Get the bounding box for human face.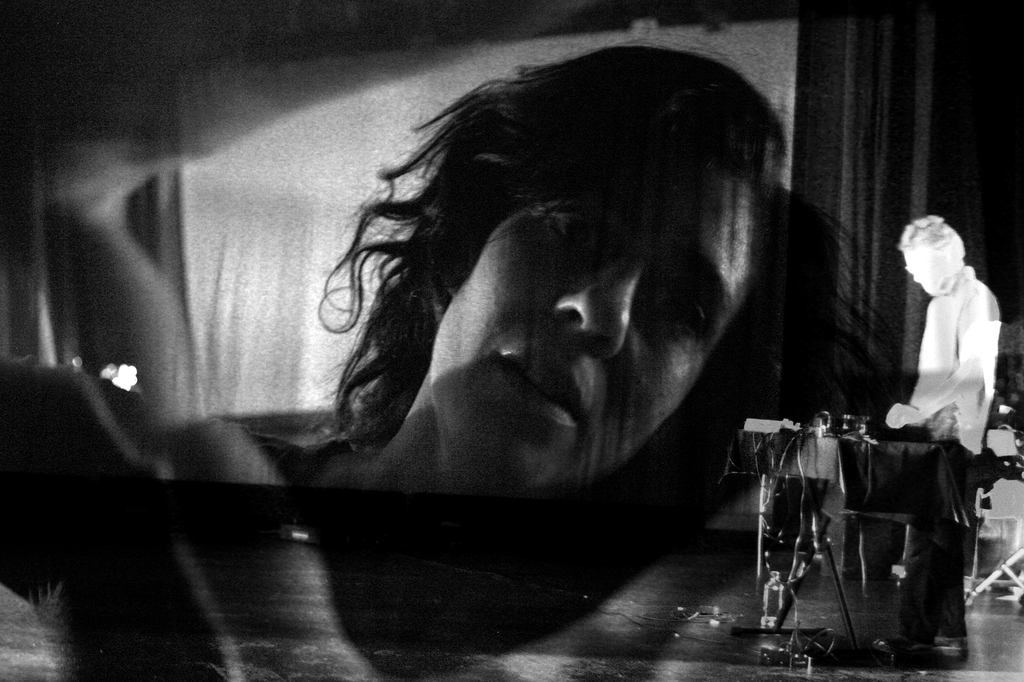
region(426, 161, 759, 493).
